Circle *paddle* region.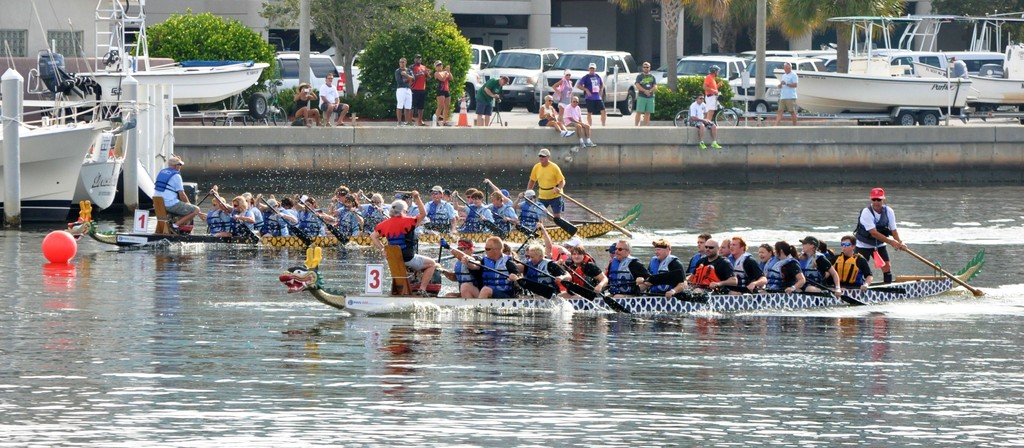
Region: {"x1": 436, "y1": 241, "x2": 444, "y2": 262}.
